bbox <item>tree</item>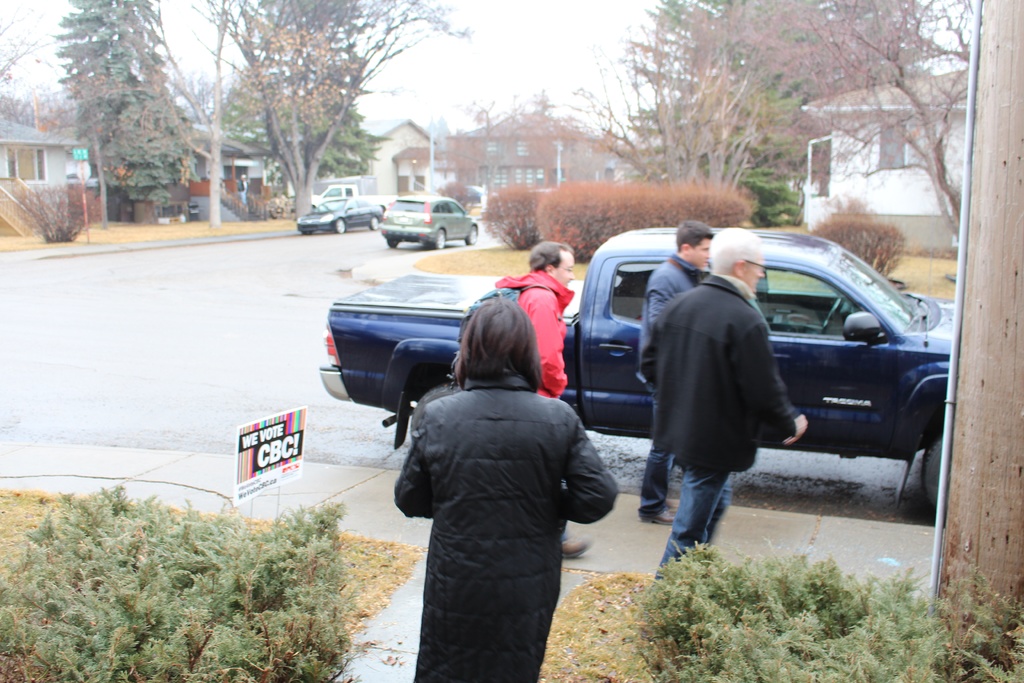
bbox=(42, 0, 196, 227)
